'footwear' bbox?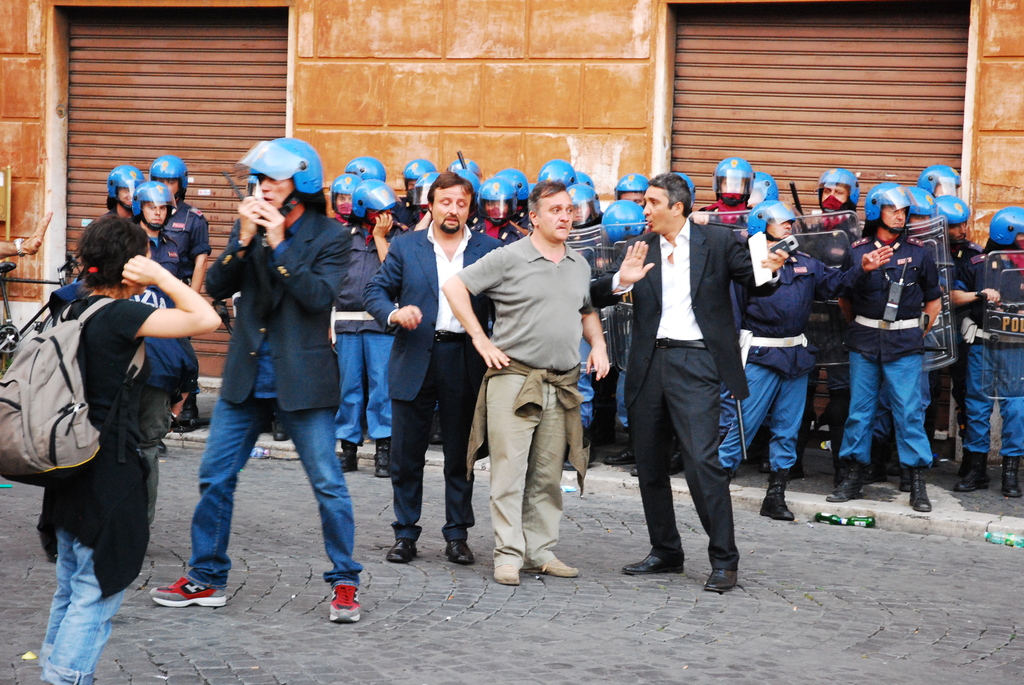
(x1=166, y1=391, x2=201, y2=427)
